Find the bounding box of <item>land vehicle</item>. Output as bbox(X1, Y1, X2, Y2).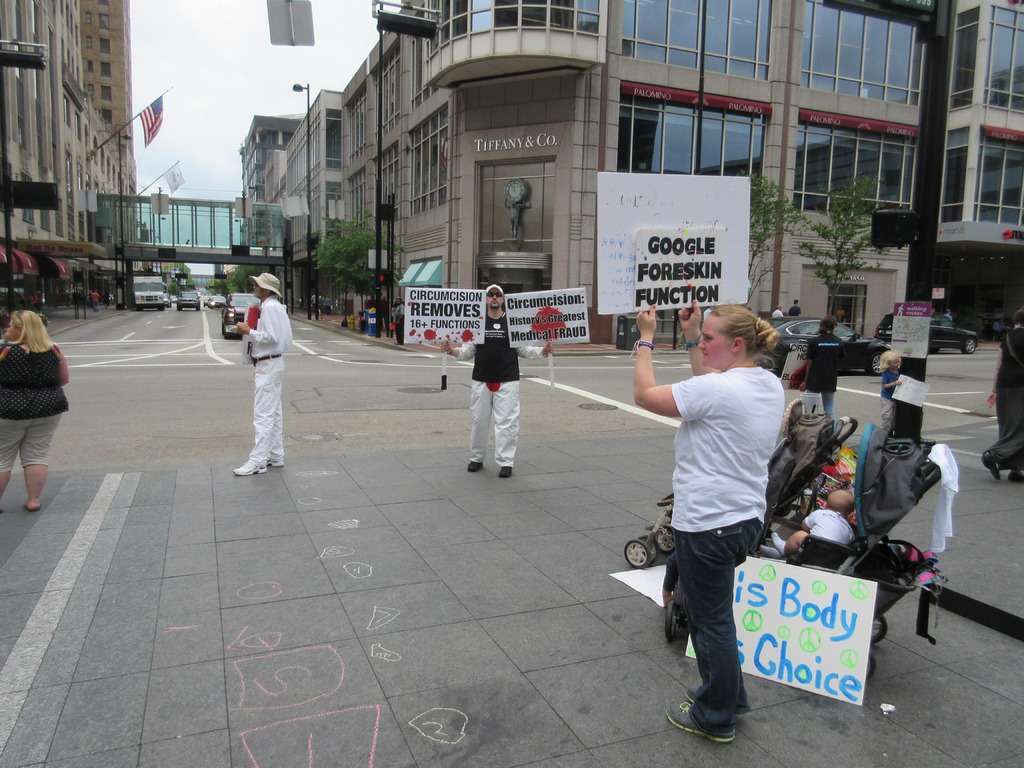
bbox(223, 292, 257, 333).
